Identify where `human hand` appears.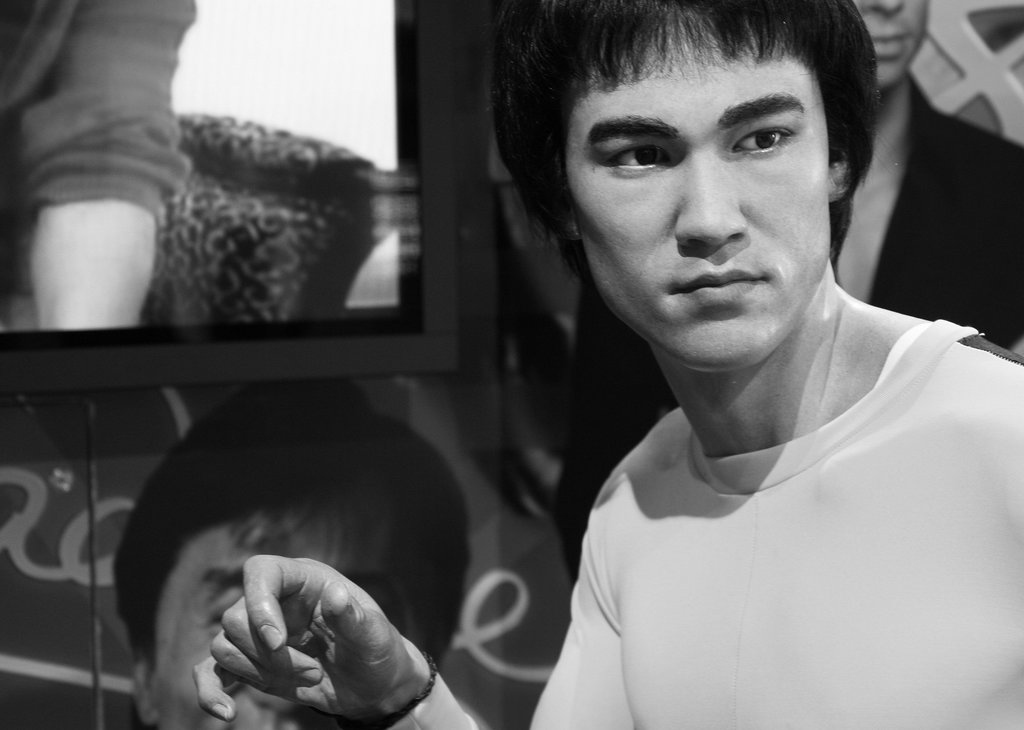
Appears at crop(174, 538, 436, 729).
